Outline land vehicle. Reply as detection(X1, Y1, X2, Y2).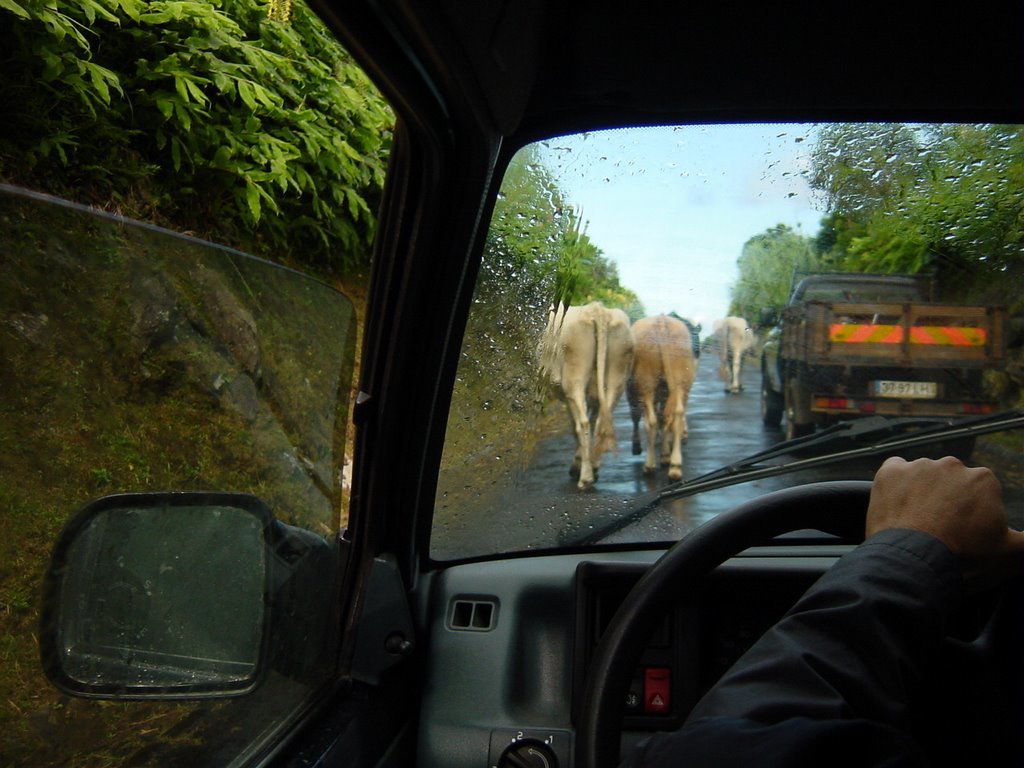
detection(756, 269, 1015, 444).
